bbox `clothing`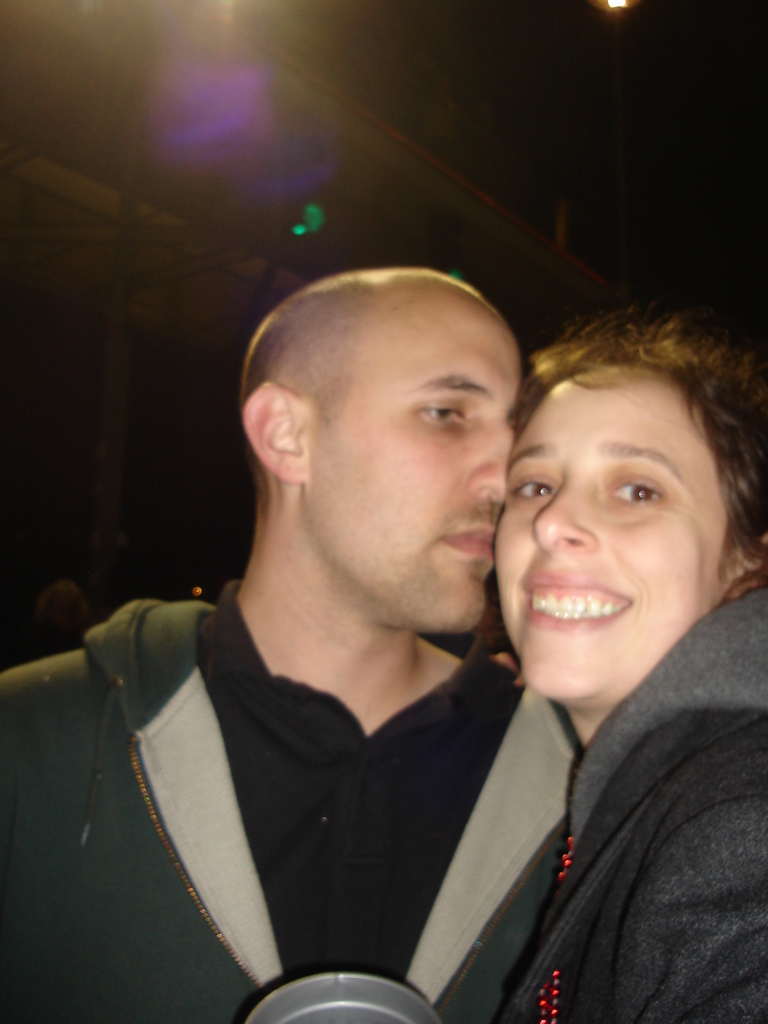
l=493, t=591, r=765, b=1020
